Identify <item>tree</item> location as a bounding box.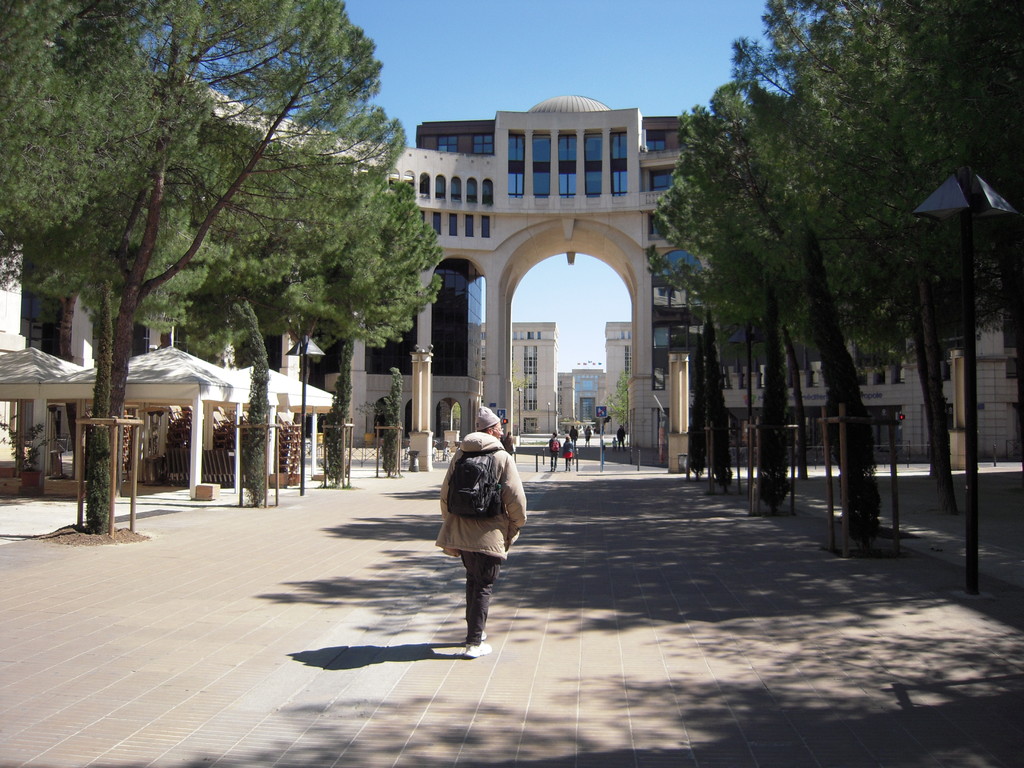
{"x1": 86, "y1": 278, "x2": 109, "y2": 537}.
